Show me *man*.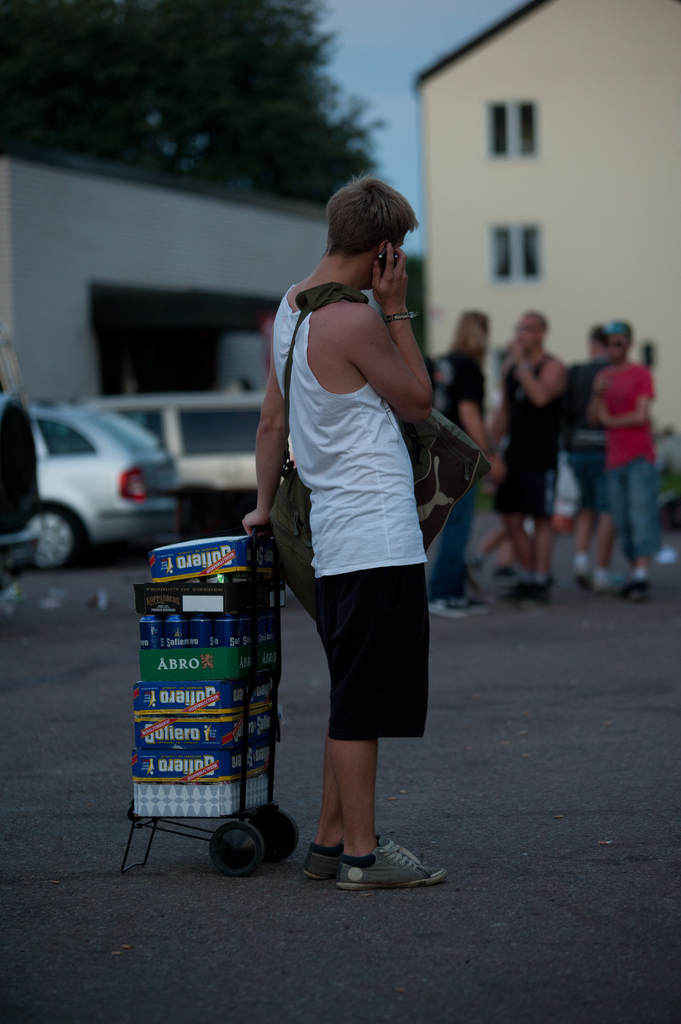
*man* is here: box(417, 305, 505, 620).
